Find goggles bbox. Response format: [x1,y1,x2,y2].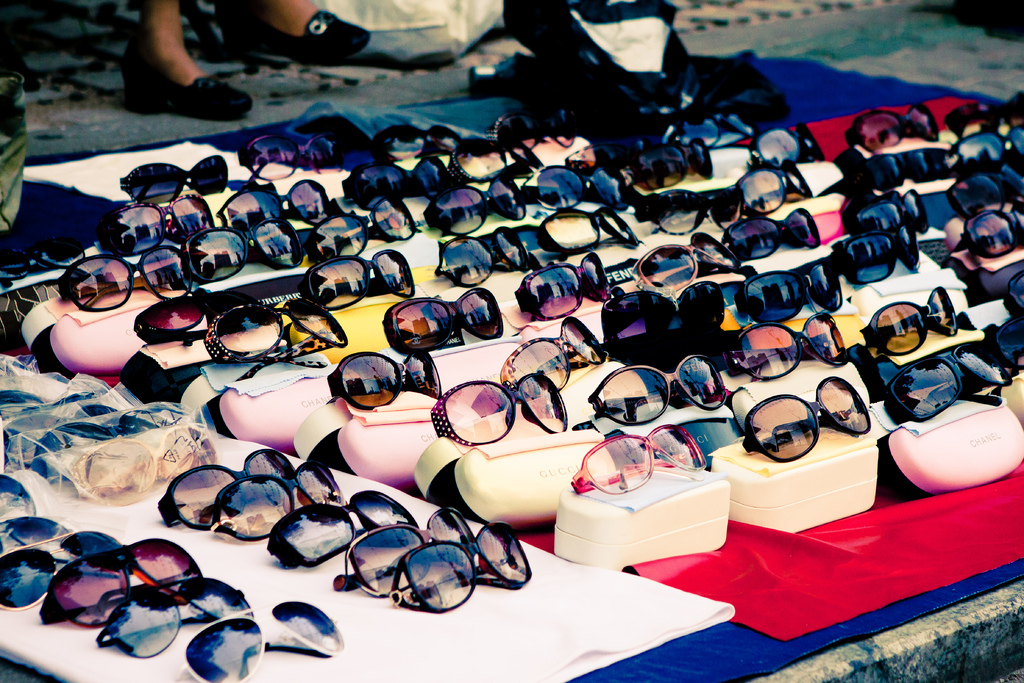
[428,178,526,236].
